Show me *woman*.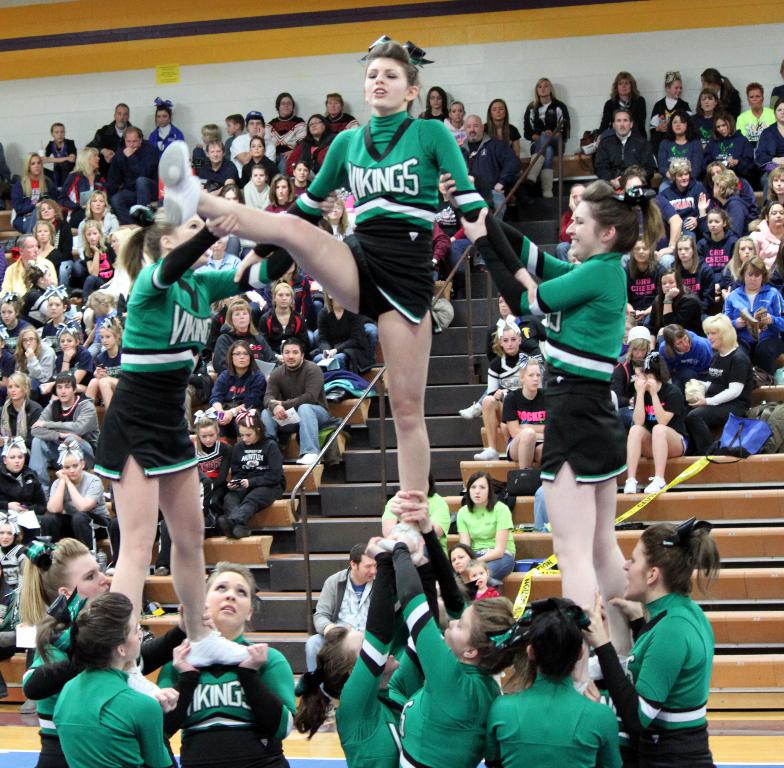
*woman* is here: <bbox>53, 588, 183, 767</bbox>.
